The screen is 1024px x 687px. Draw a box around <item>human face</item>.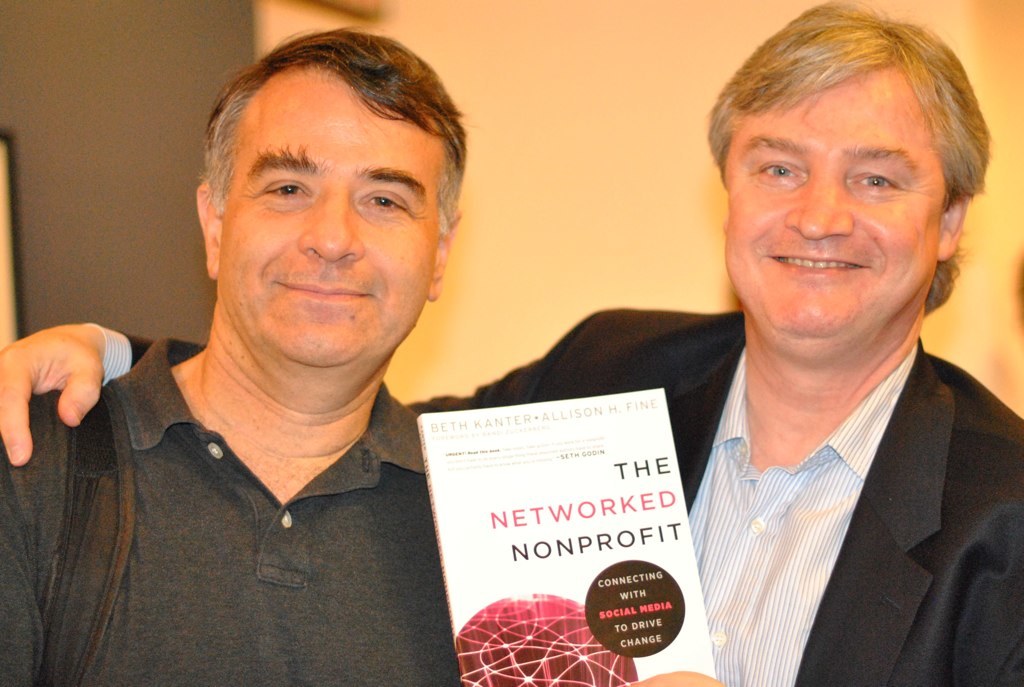
224 65 438 368.
